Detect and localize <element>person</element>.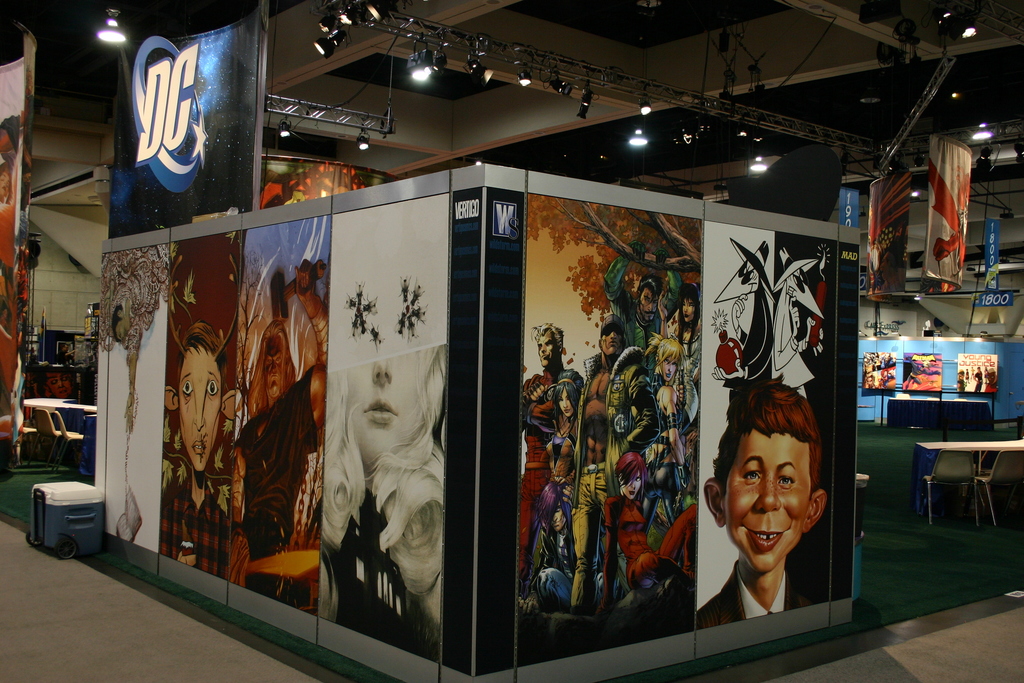
Localized at bbox(607, 443, 699, 612).
